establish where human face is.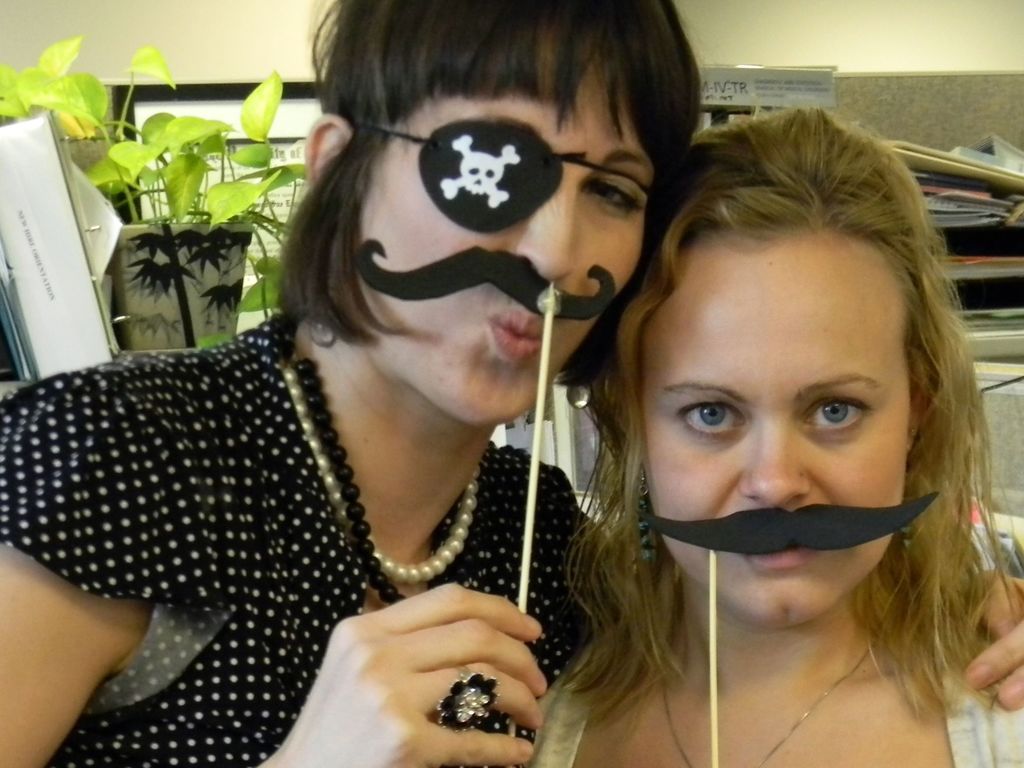
Established at Rect(644, 227, 915, 628).
